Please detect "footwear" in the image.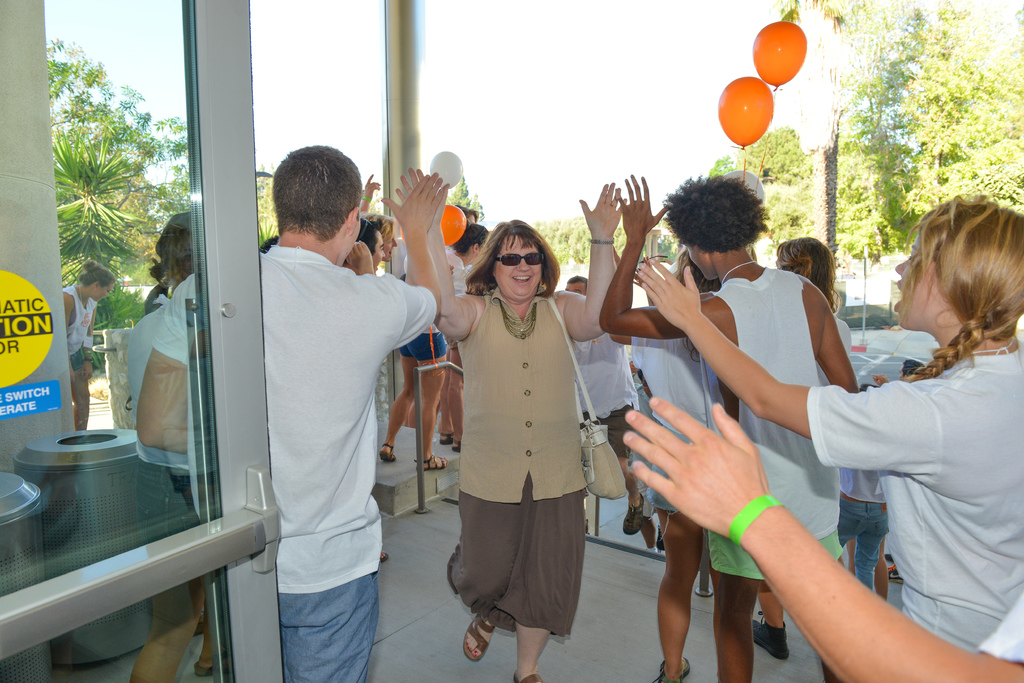
(194,611,206,636).
